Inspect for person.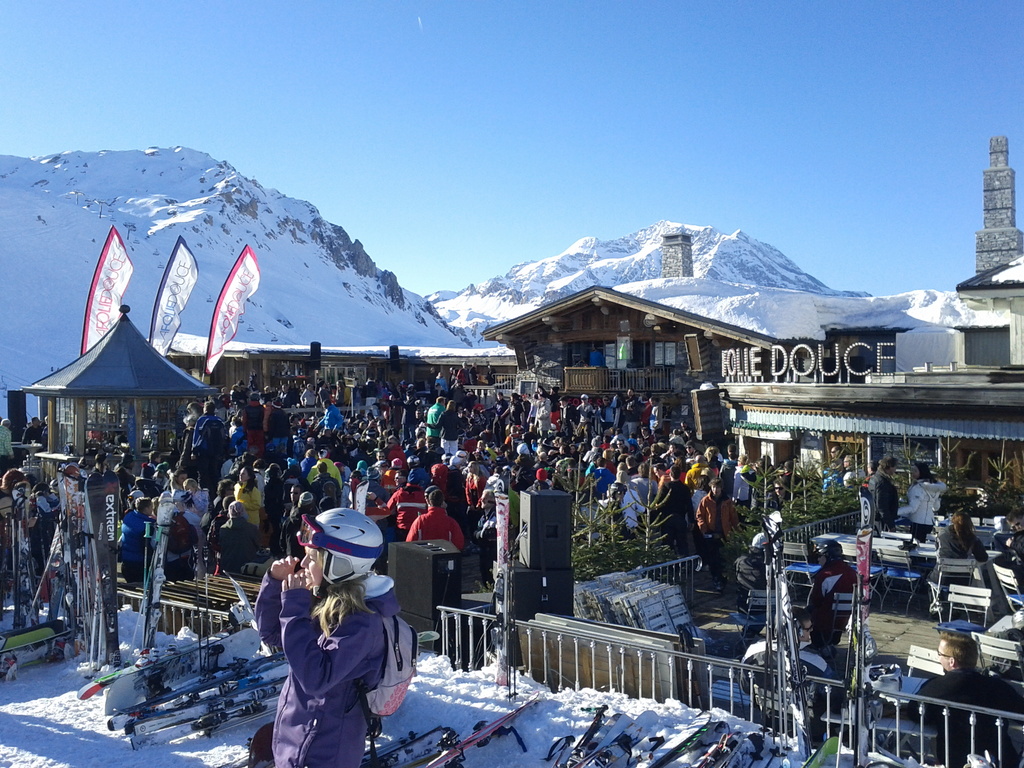
Inspection: [left=0, top=417, right=18, bottom=460].
